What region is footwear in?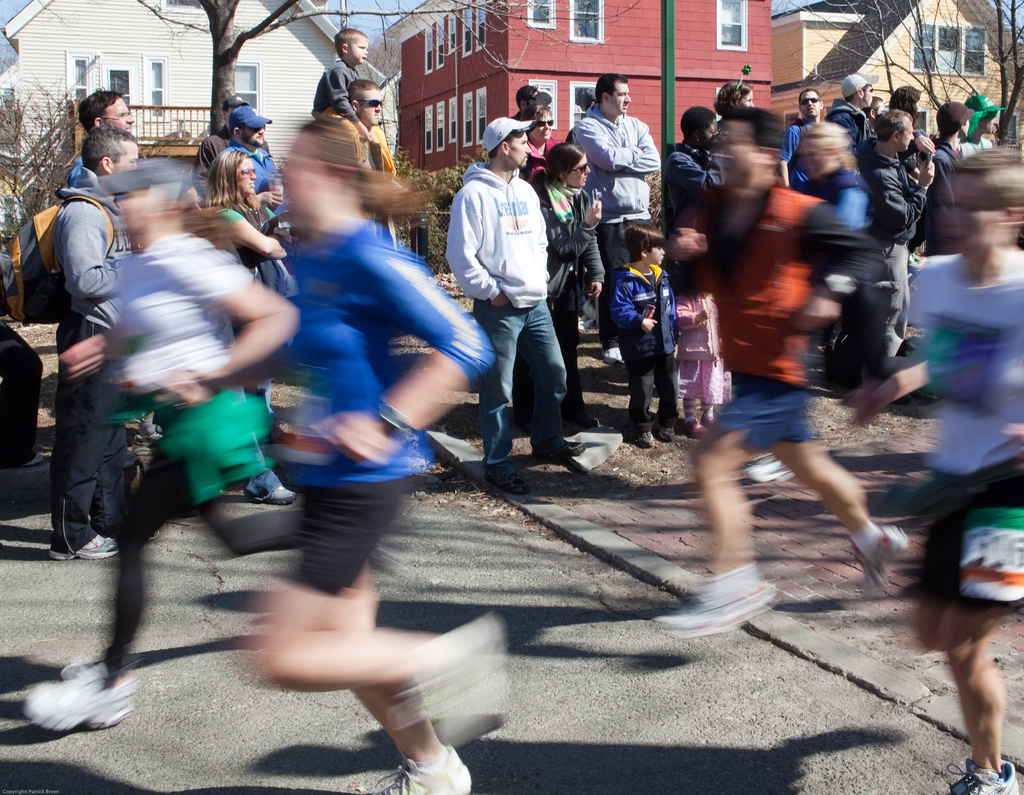
pyautogui.locateOnScreen(620, 426, 650, 449).
